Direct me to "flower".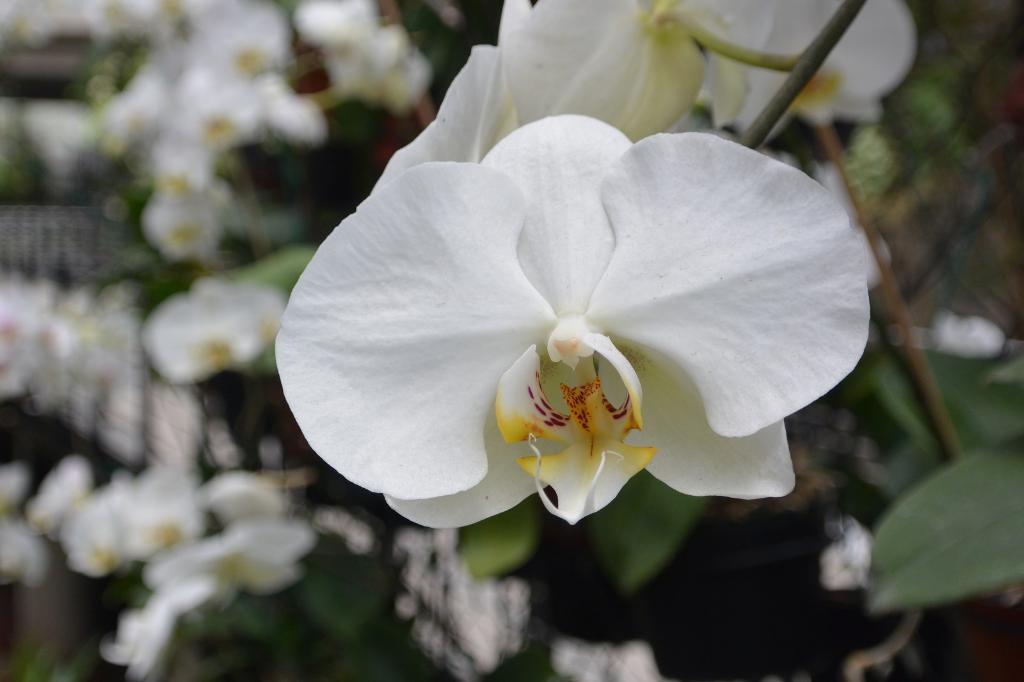
Direction: (733,0,919,143).
